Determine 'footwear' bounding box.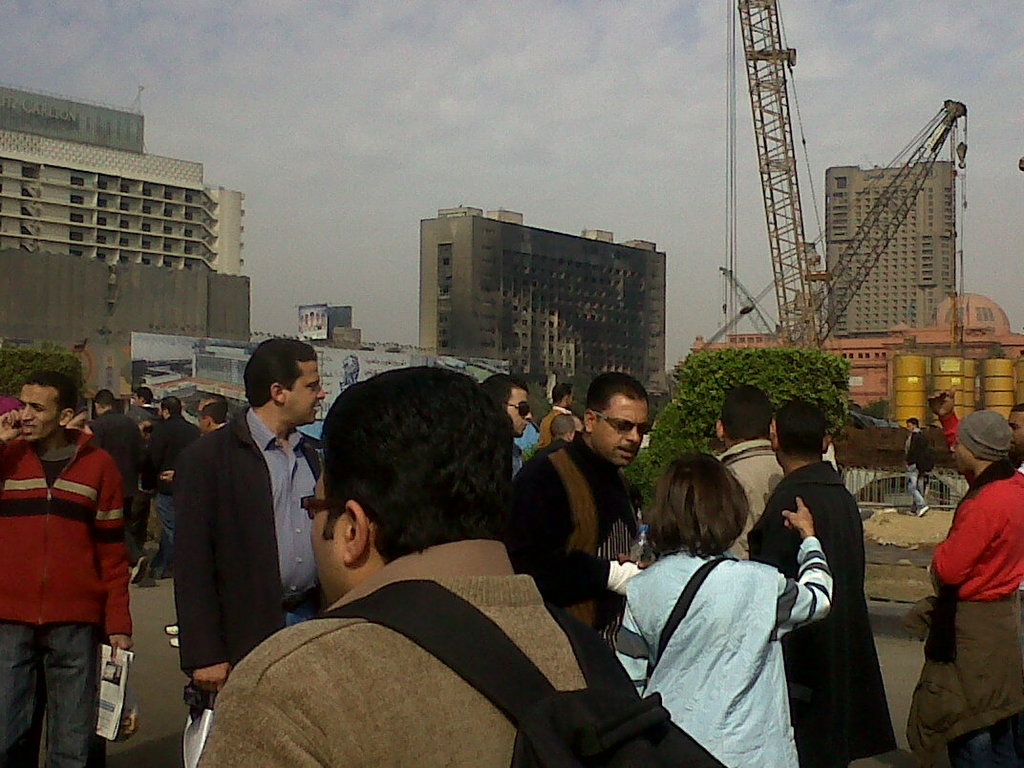
Determined: pyautogui.locateOnScreen(164, 636, 178, 643).
